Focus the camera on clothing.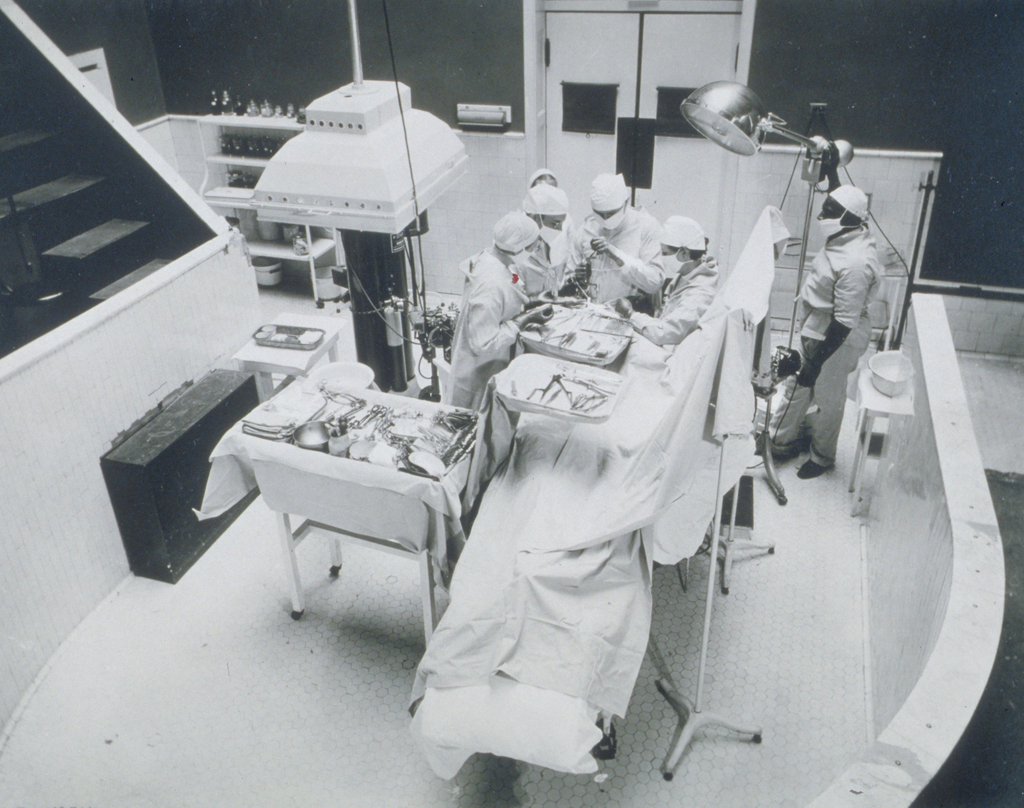
Focus region: left=437, top=245, right=523, bottom=411.
